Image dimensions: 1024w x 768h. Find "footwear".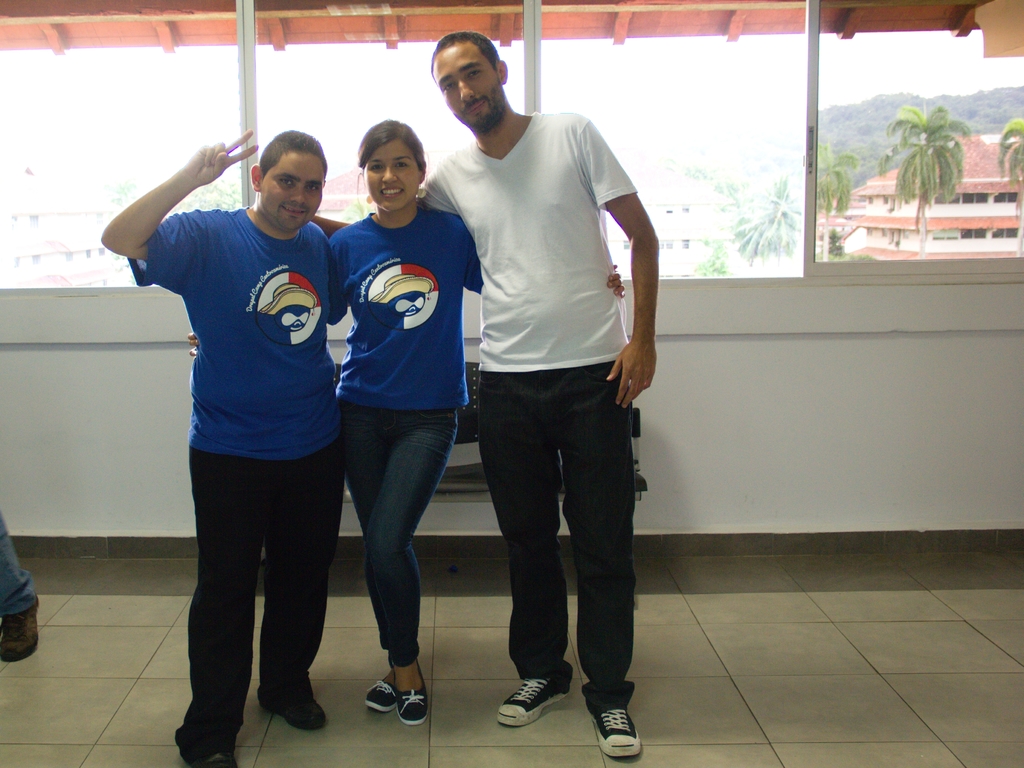
(x1=392, y1=663, x2=433, y2=725).
